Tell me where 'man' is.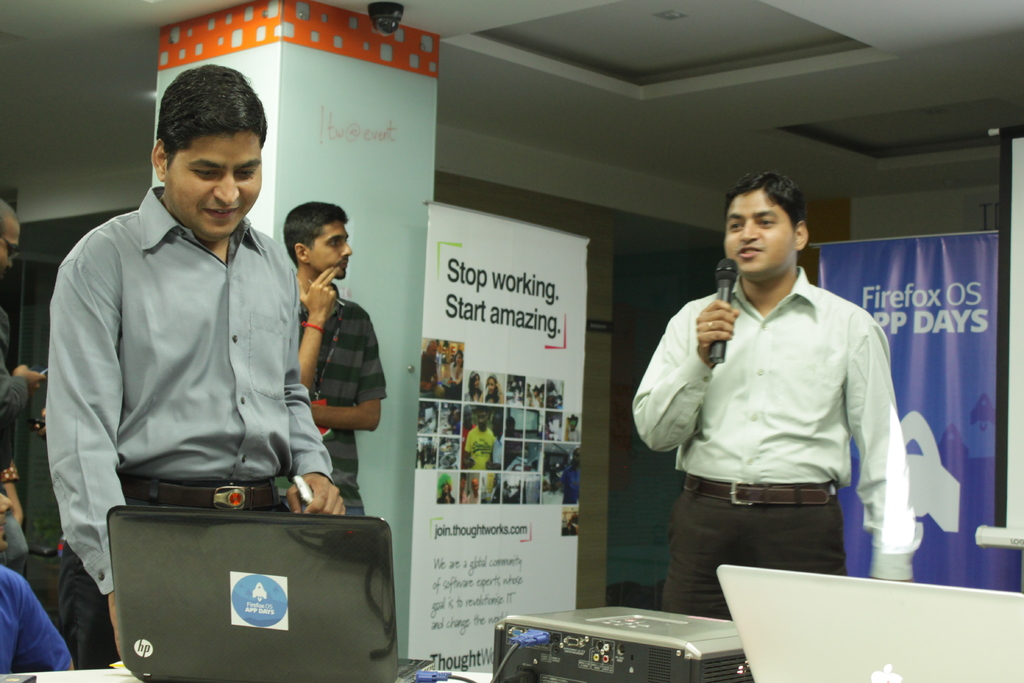
'man' is at 35 67 333 607.
